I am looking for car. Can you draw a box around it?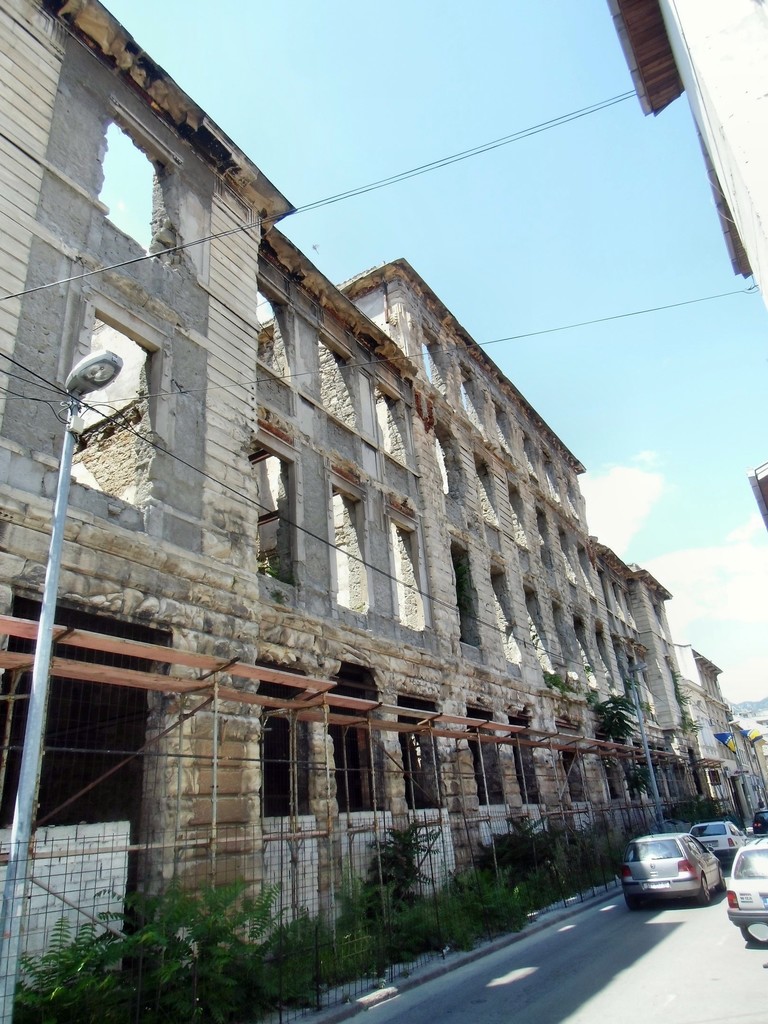
Sure, the bounding box is detection(618, 824, 724, 905).
